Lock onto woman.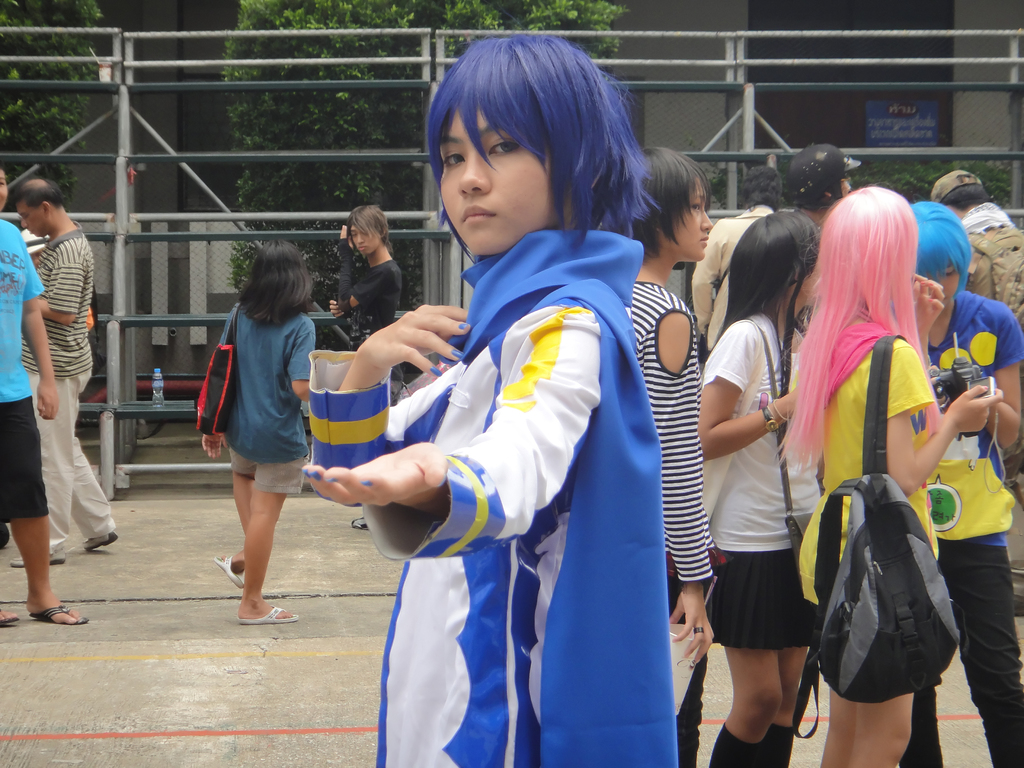
Locked: rect(897, 197, 1023, 767).
